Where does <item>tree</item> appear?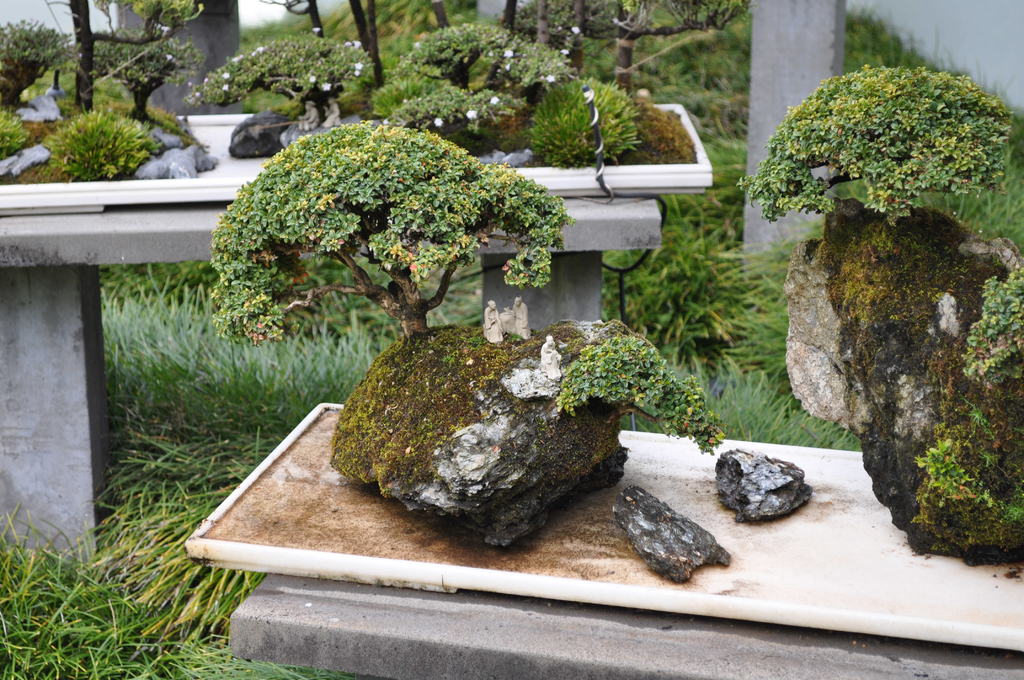
Appears at [195,30,372,124].
